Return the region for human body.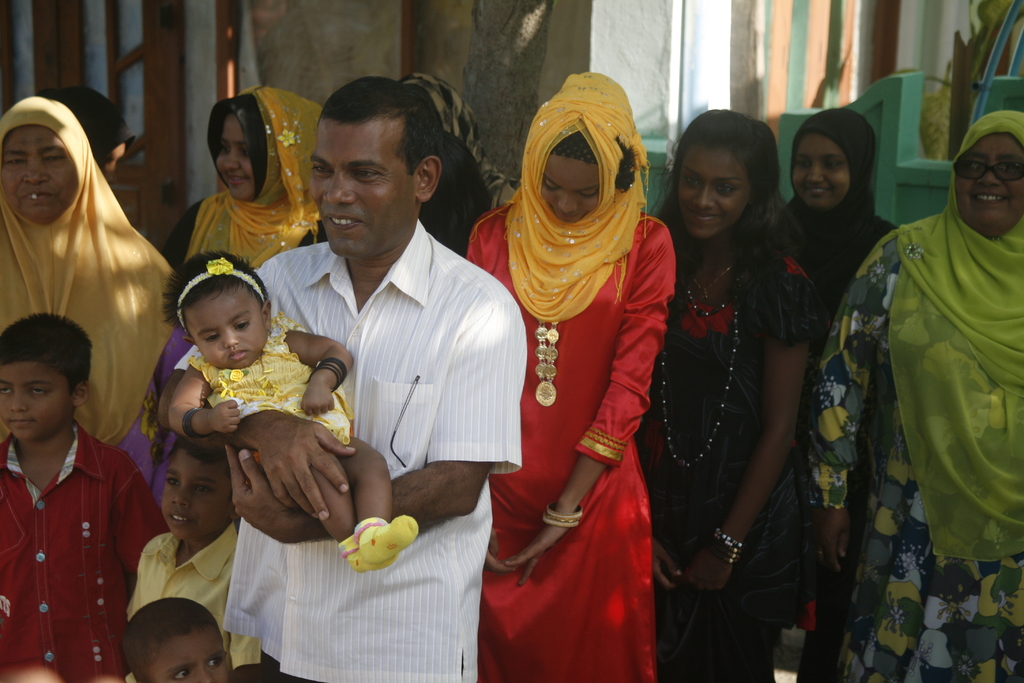
bbox=[655, 109, 826, 682].
